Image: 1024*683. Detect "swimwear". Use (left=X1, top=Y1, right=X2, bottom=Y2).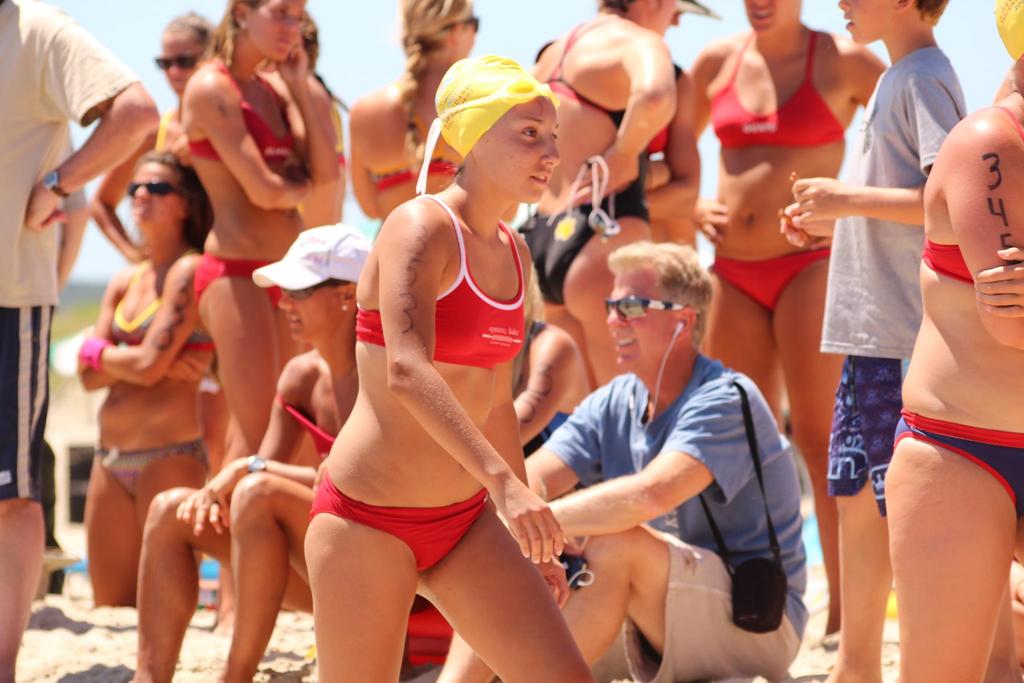
(left=533, top=12, right=634, bottom=129).
